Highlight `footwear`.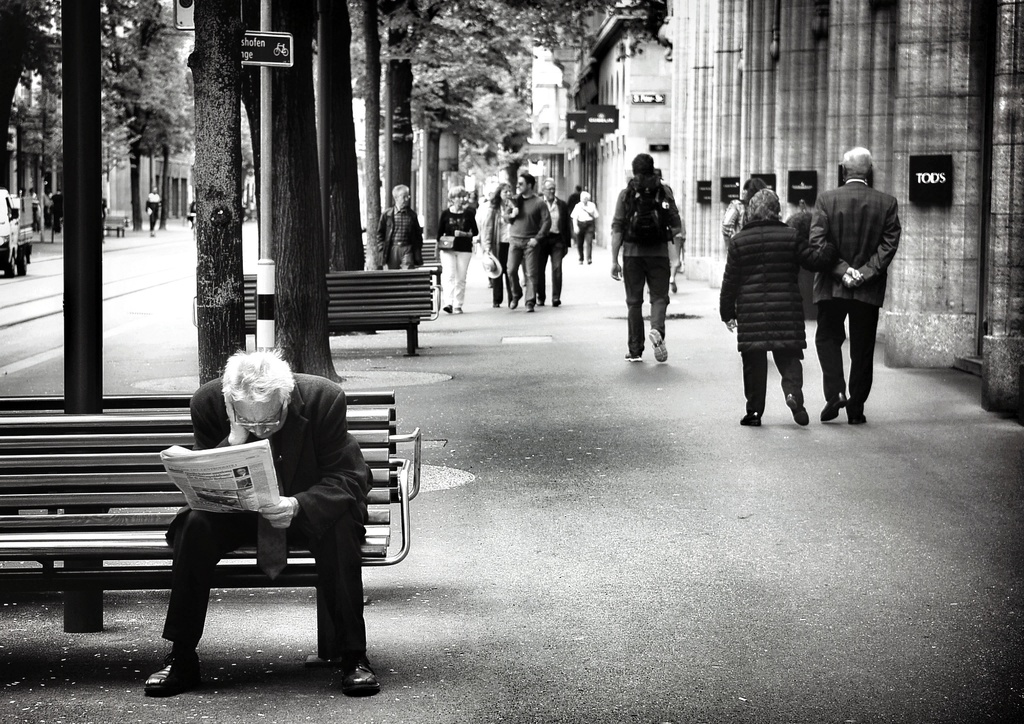
Highlighted region: [left=456, top=307, right=465, bottom=312].
